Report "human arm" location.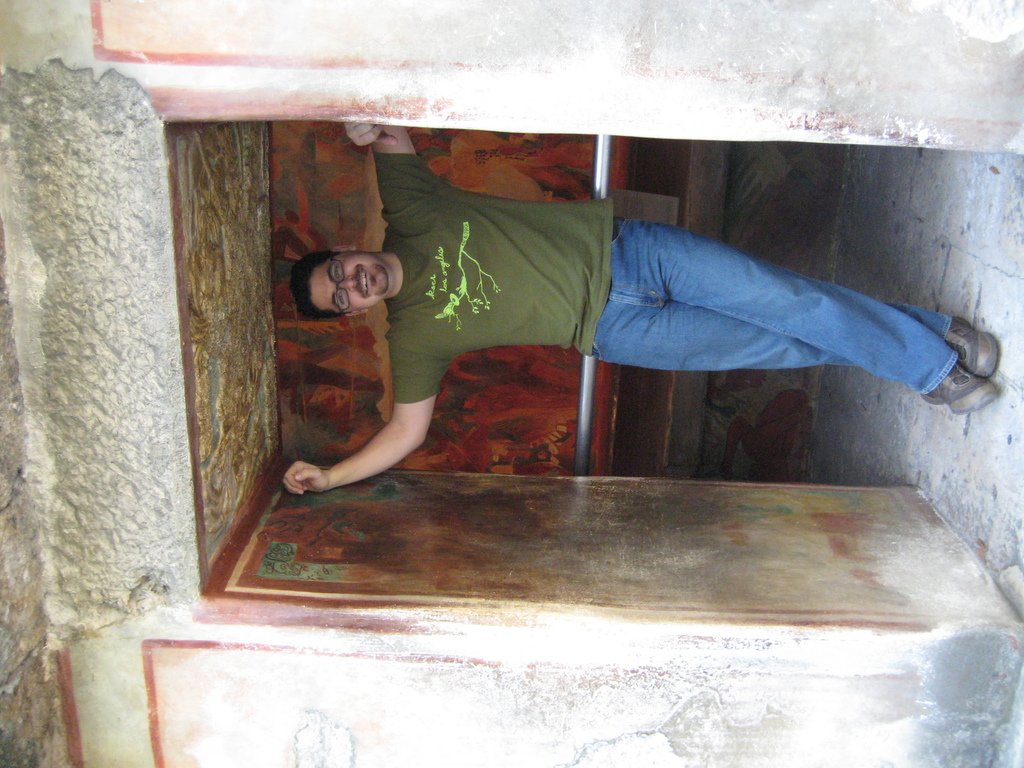
Report: rect(310, 403, 428, 494).
